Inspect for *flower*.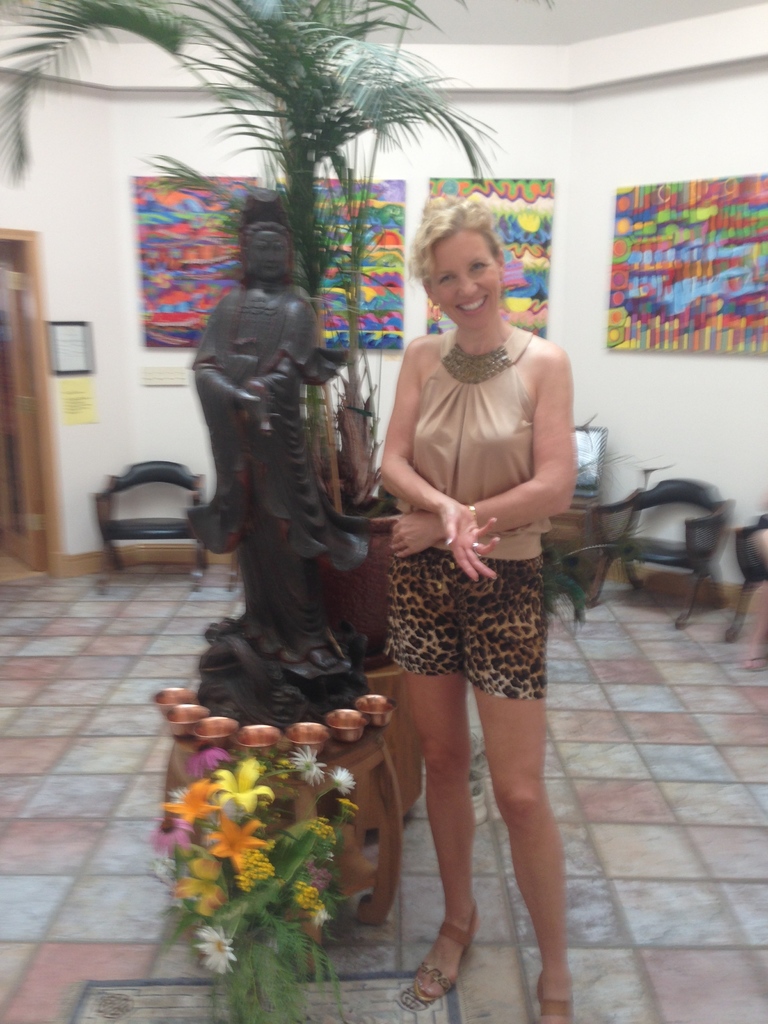
Inspection: bbox(282, 743, 326, 794).
